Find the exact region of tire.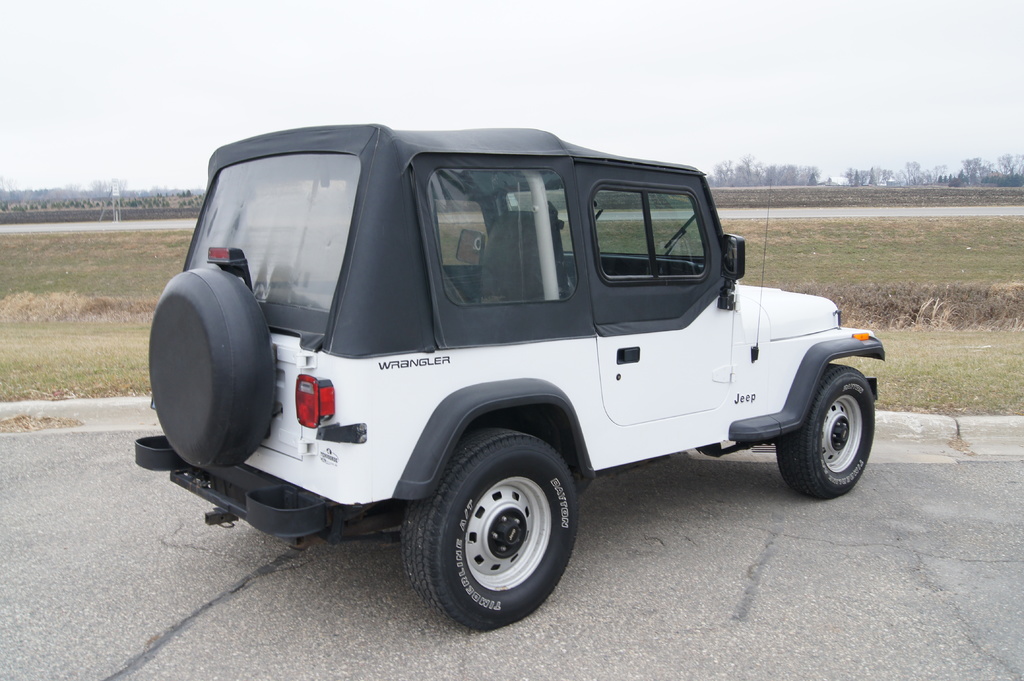
Exact region: bbox(777, 363, 874, 499).
